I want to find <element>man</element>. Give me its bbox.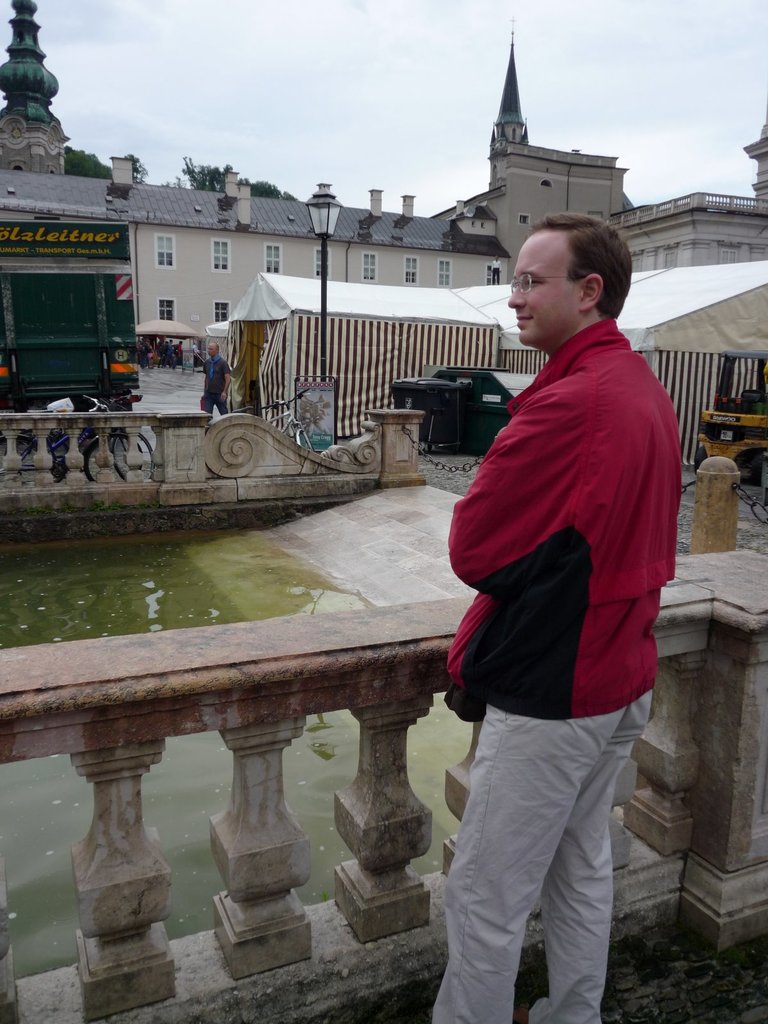
pyautogui.locateOnScreen(401, 166, 676, 1016).
